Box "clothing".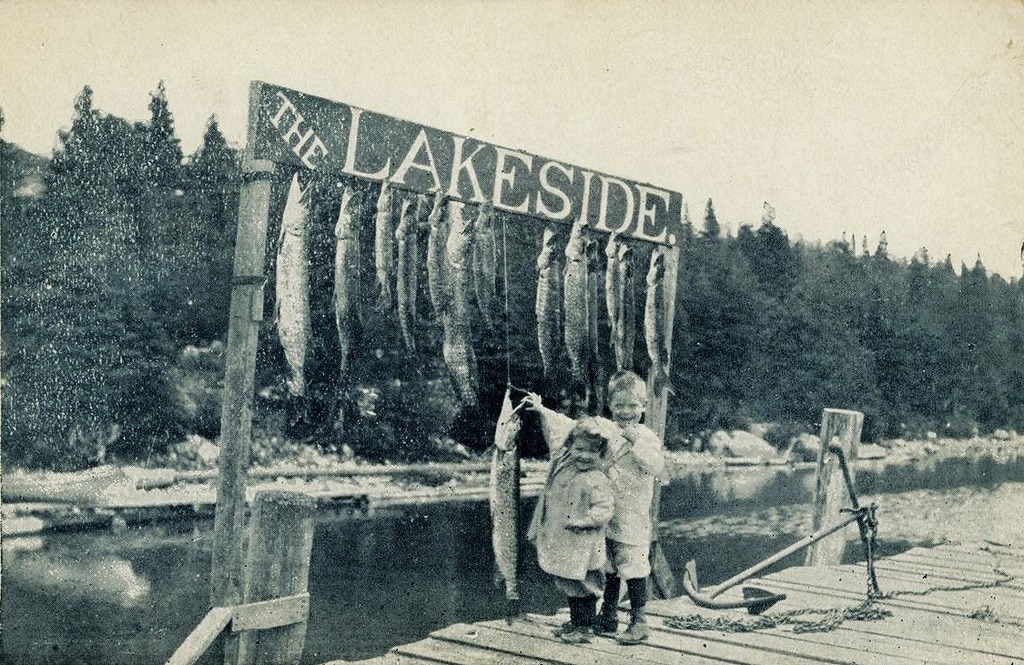
rect(527, 460, 613, 601).
